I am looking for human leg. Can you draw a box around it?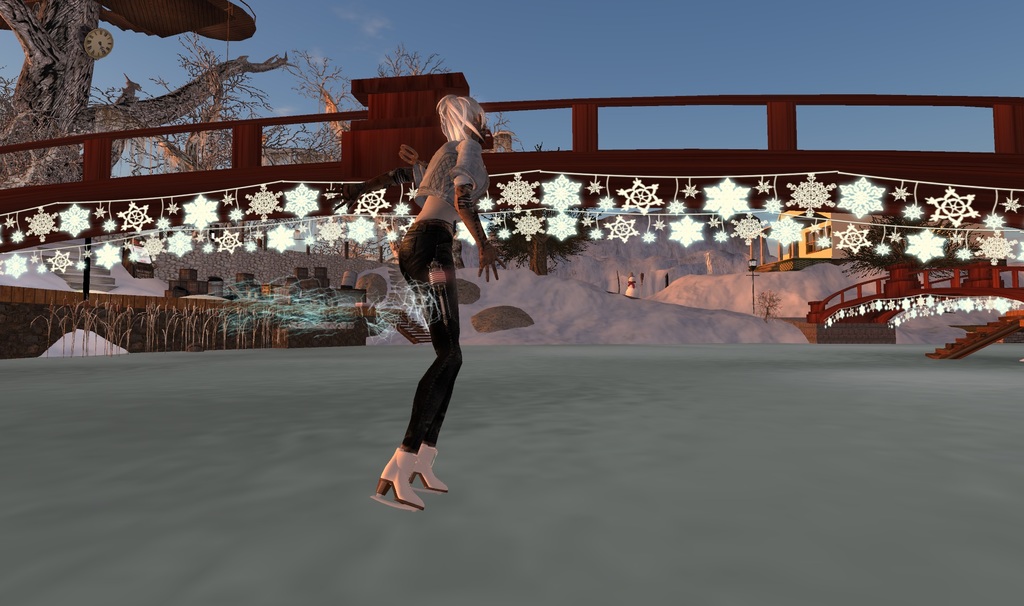
Sure, the bounding box is {"x1": 372, "y1": 223, "x2": 465, "y2": 509}.
